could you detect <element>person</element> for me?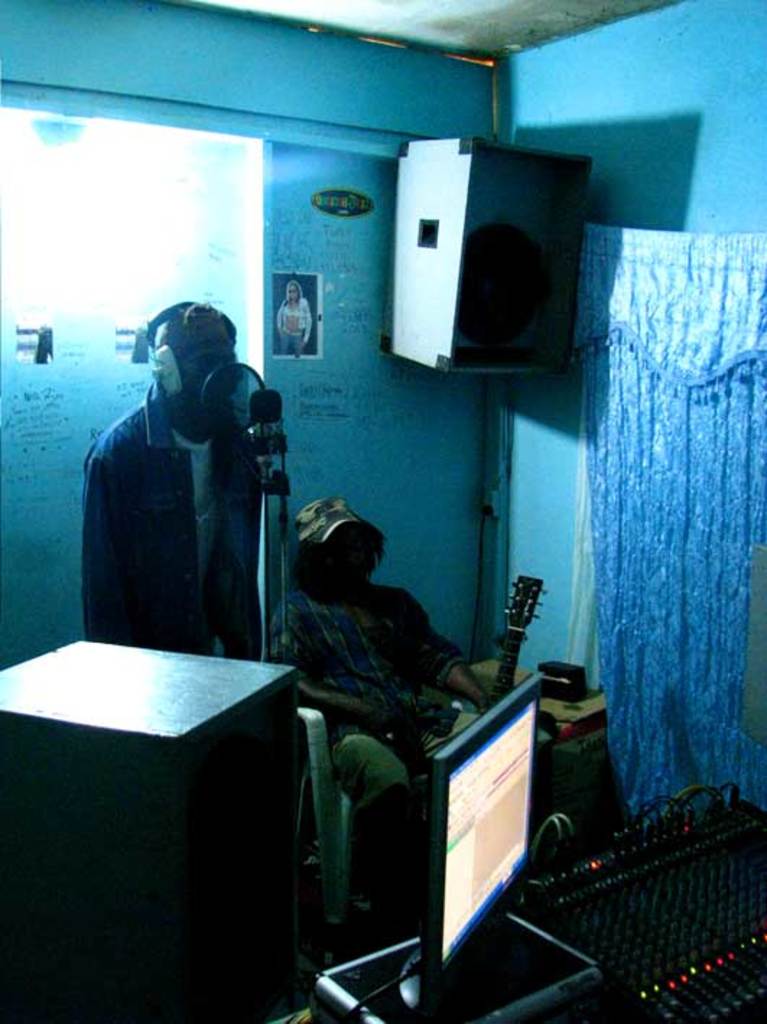
Detection result: 256, 495, 498, 965.
